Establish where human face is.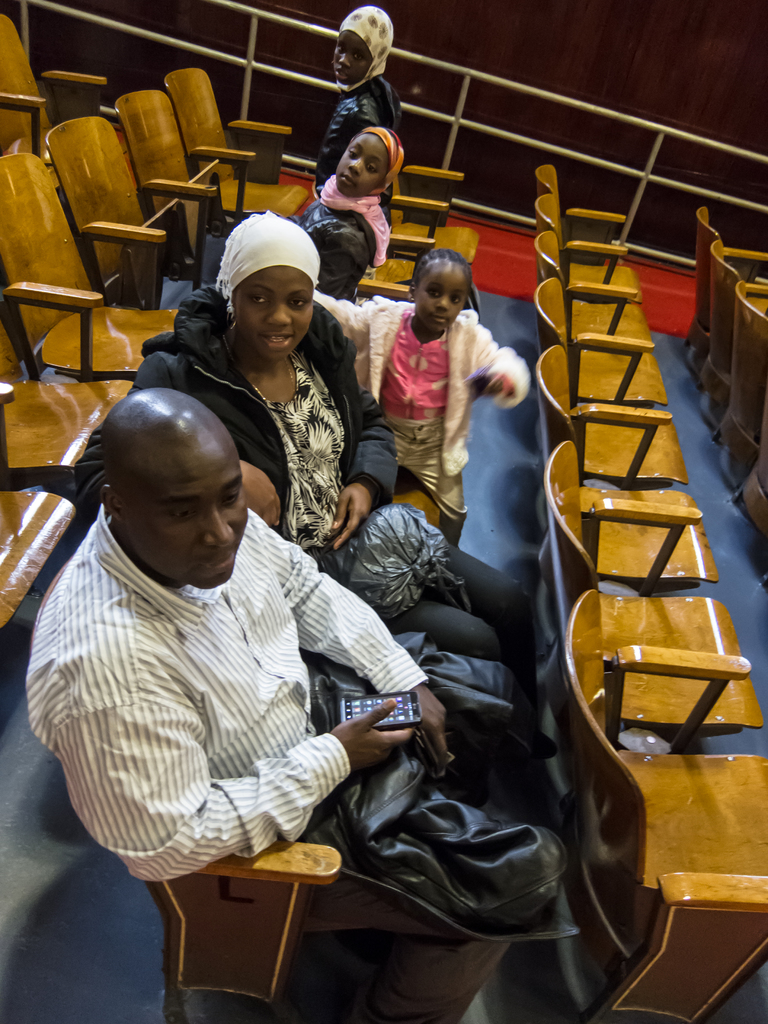
Established at select_region(130, 428, 247, 586).
